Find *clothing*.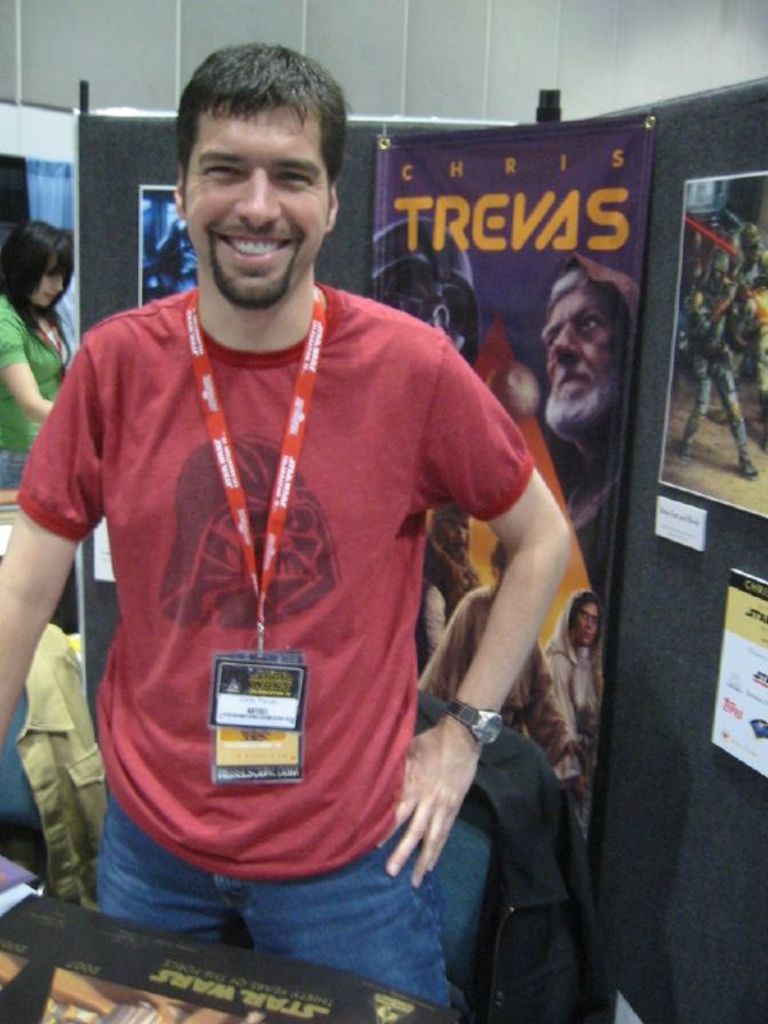
x1=0 y1=621 x2=115 y2=920.
